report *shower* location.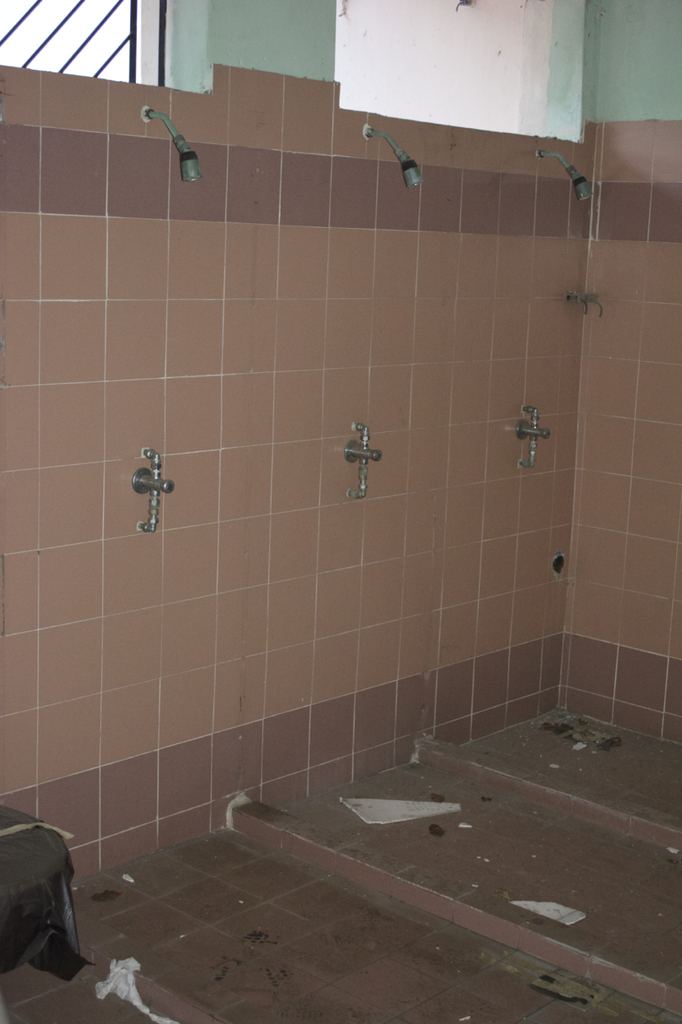
Report: BBox(365, 126, 425, 189).
